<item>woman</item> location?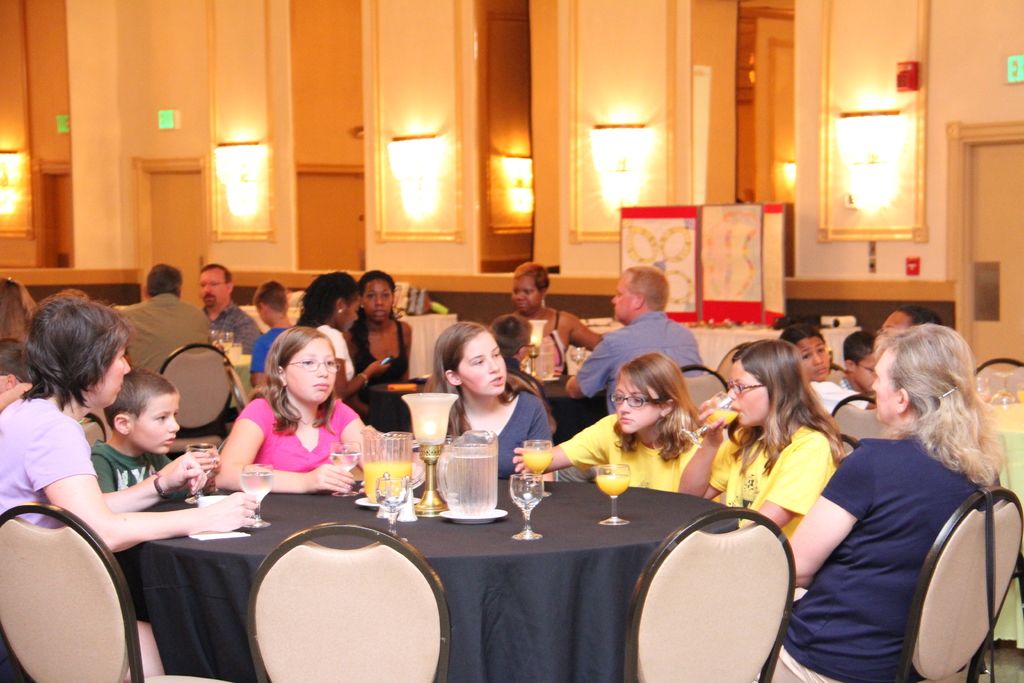
[511, 257, 611, 400]
